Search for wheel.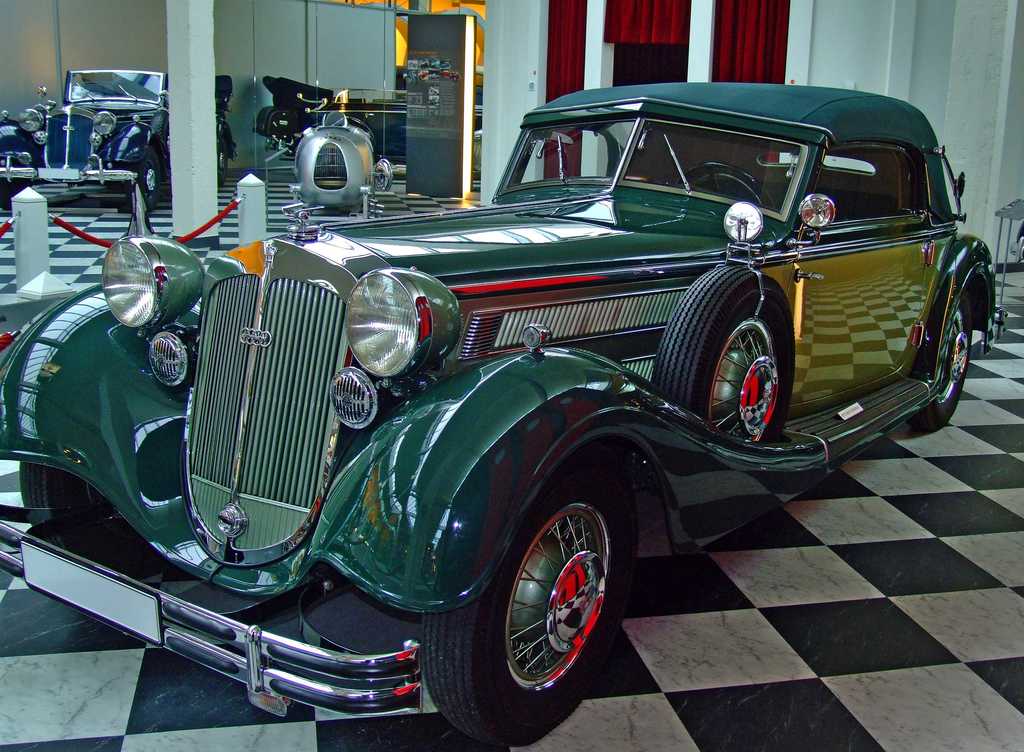
Found at <bbox>20, 461, 151, 557</bbox>.
